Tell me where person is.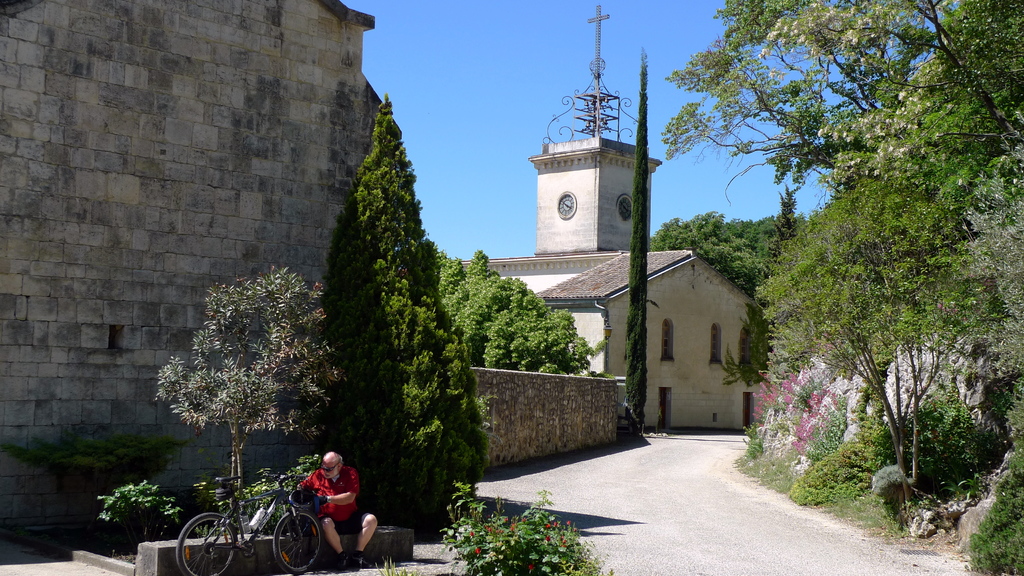
person is at x1=291, y1=433, x2=358, y2=557.
